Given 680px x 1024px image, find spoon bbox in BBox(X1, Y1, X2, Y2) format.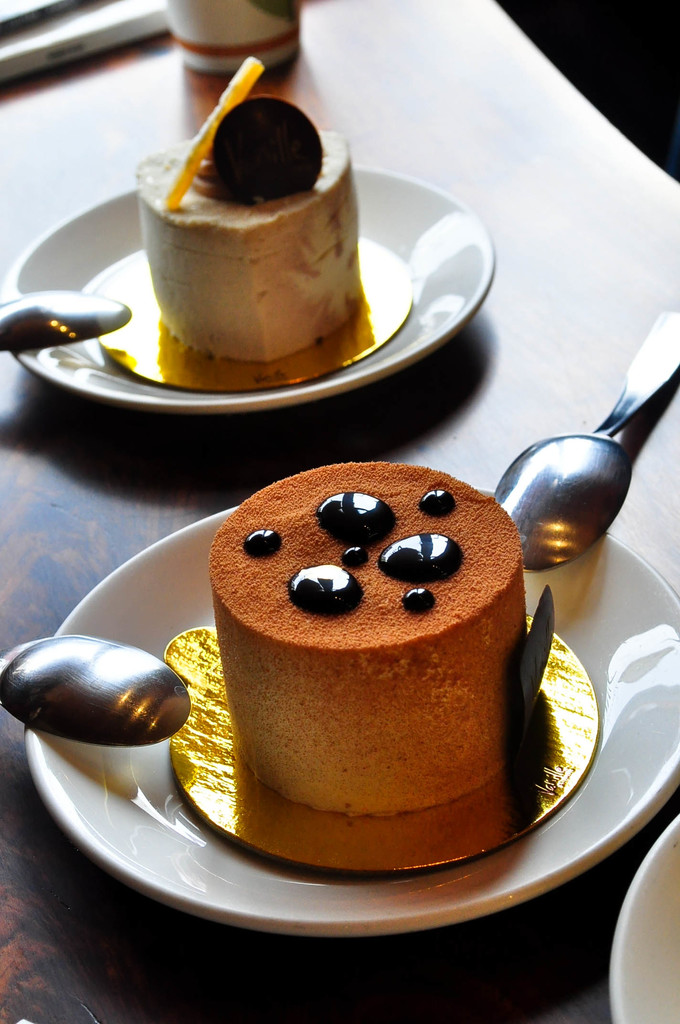
BBox(491, 309, 679, 572).
